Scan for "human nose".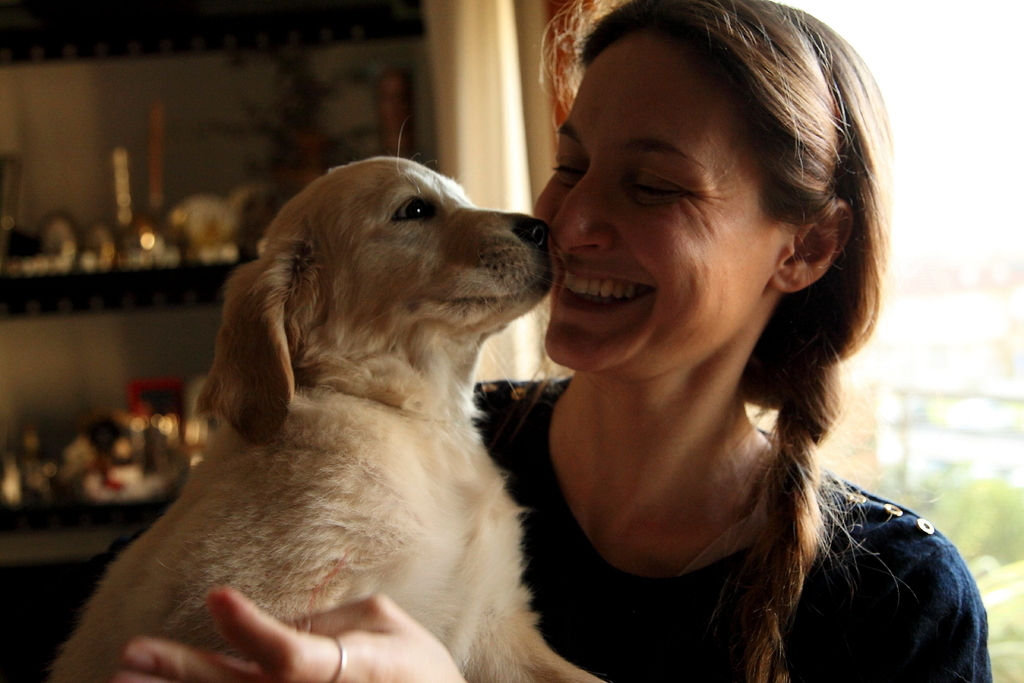
Scan result: x1=555 y1=158 x2=614 y2=252.
